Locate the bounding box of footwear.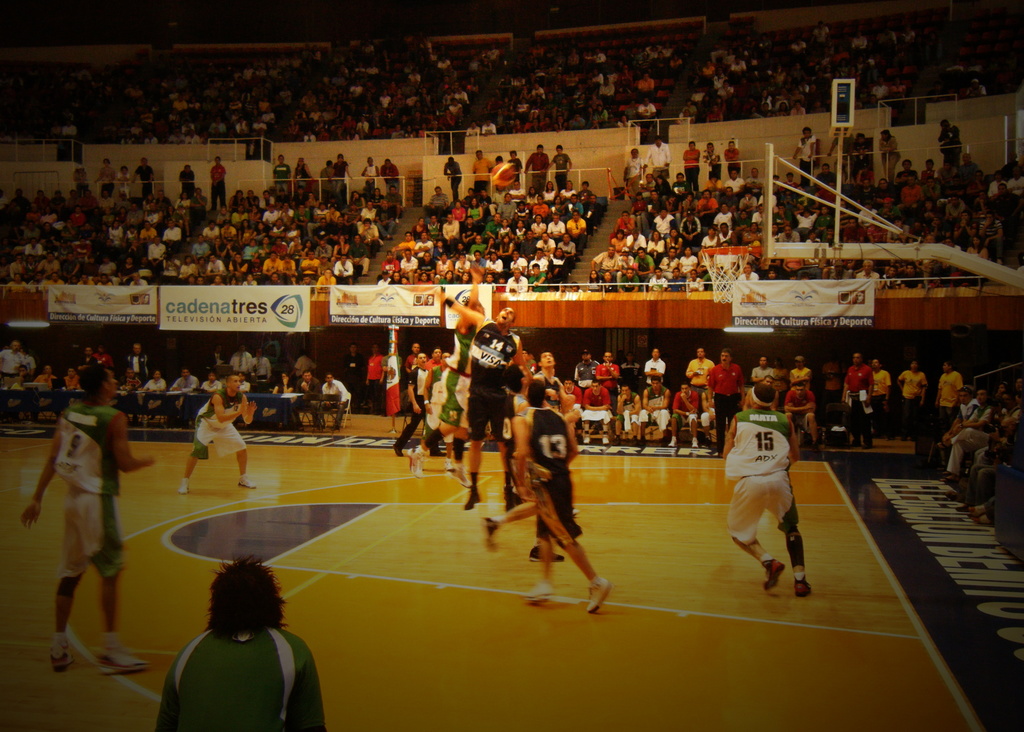
Bounding box: Rect(525, 541, 561, 564).
